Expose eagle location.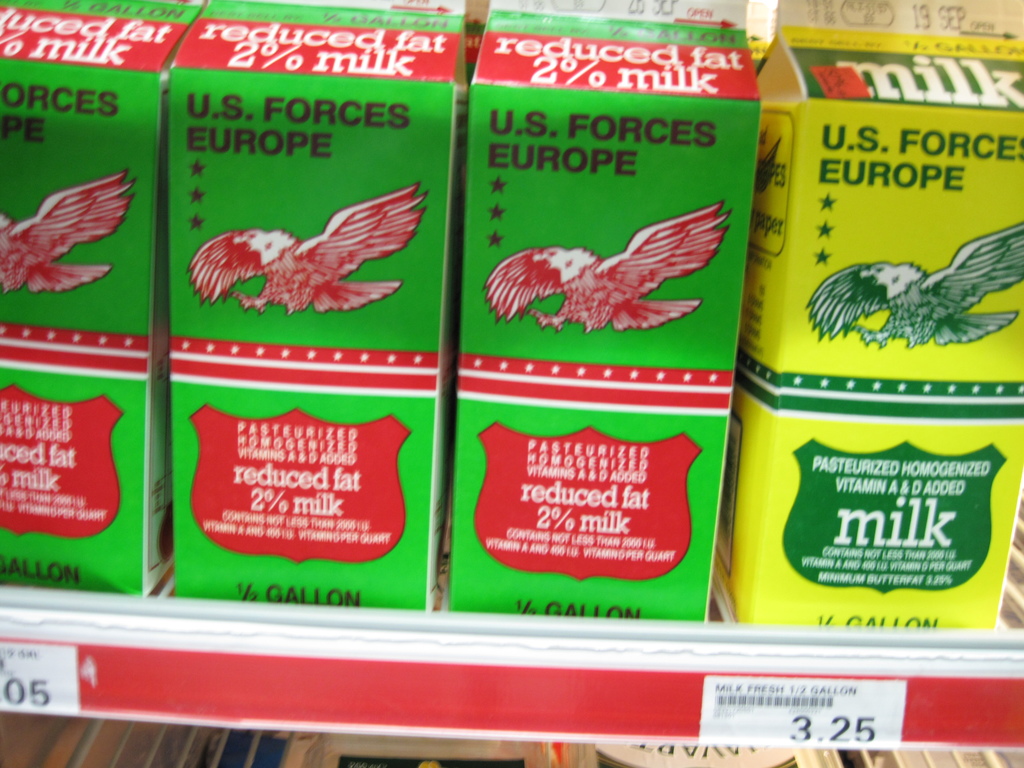
Exposed at locate(802, 214, 1021, 358).
